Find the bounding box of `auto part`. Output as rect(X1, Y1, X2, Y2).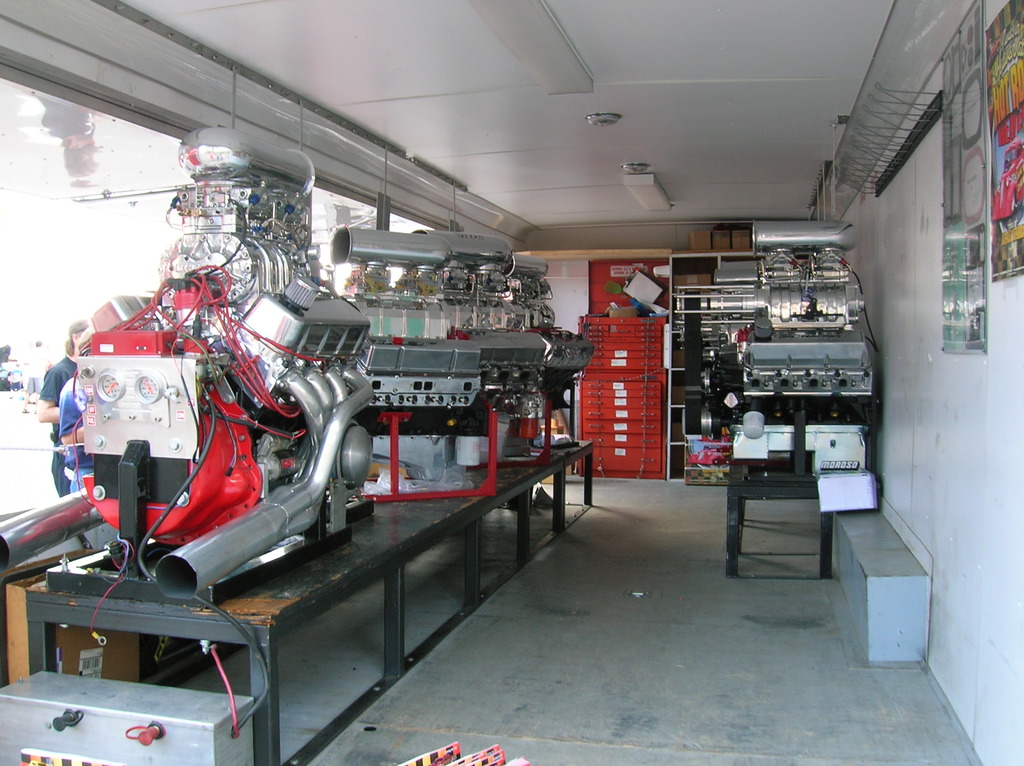
rect(0, 175, 375, 603).
